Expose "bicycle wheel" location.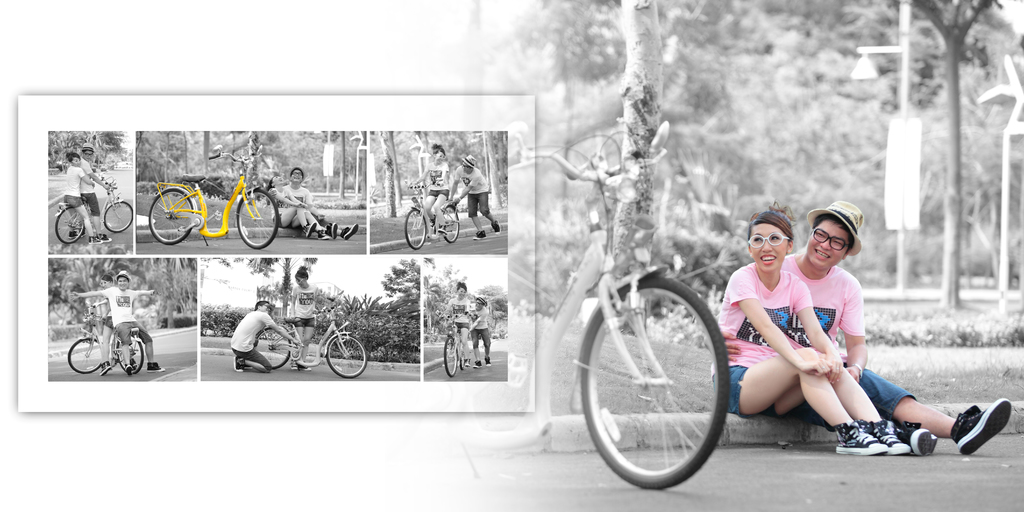
Exposed at 100:202:133:233.
